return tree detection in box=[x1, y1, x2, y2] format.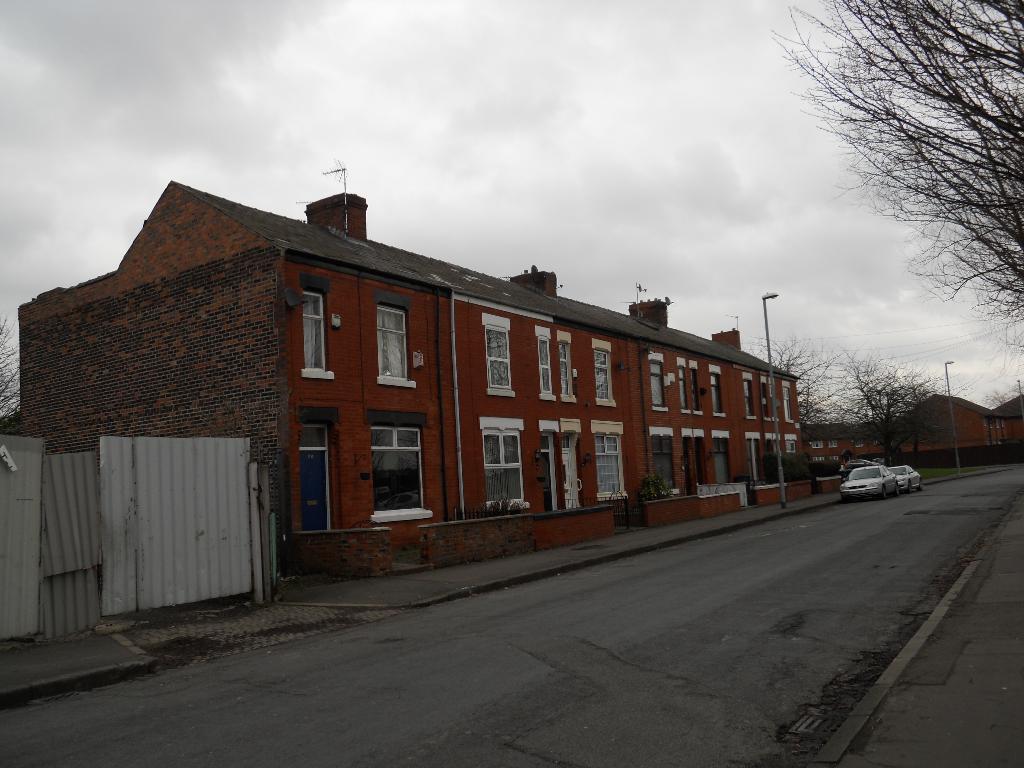
box=[766, 0, 1023, 385].
